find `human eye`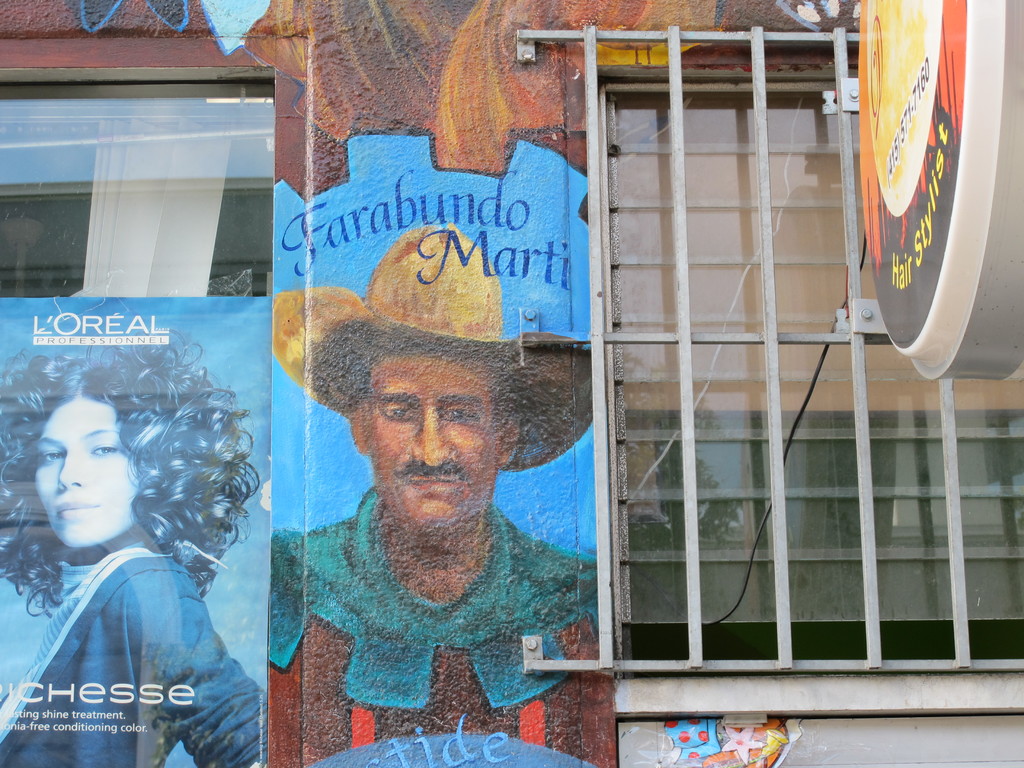
l=88, t=439, r=122, b=458
